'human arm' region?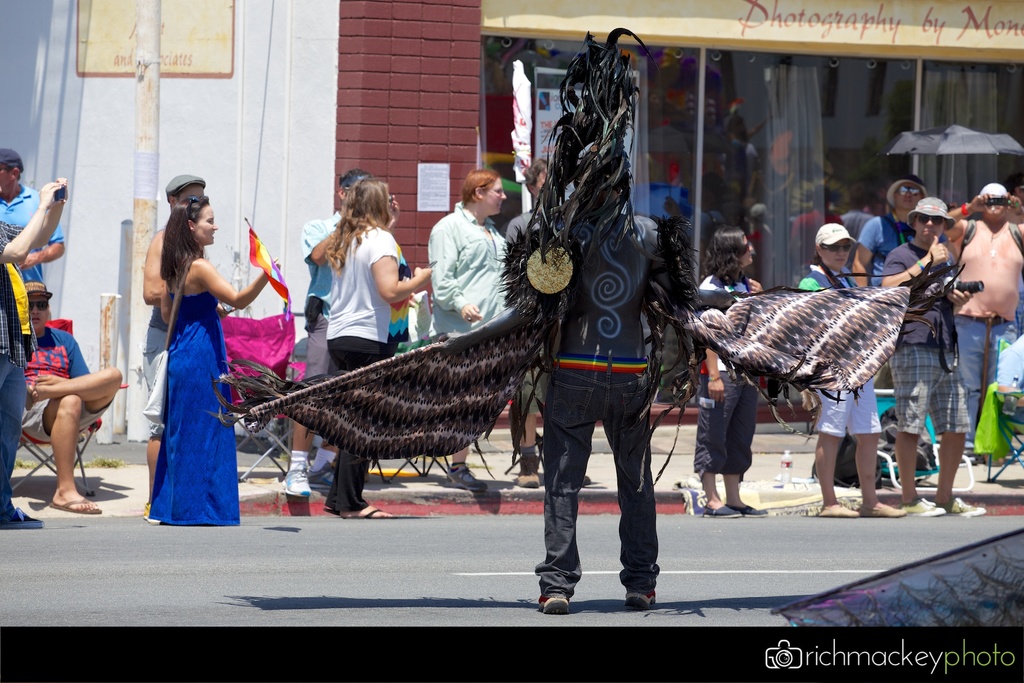
box(937, 182, 979, 243)
